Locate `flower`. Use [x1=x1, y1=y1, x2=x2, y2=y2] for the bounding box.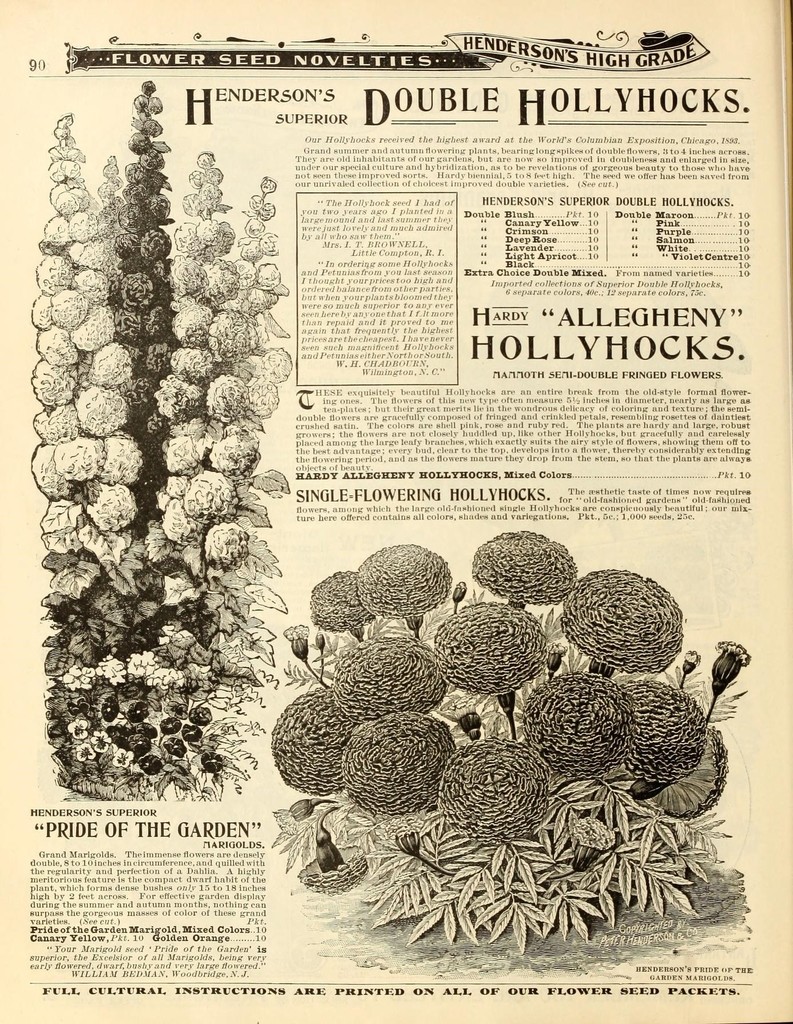
[x1=266, y1=685, x2=357, y2=798].
